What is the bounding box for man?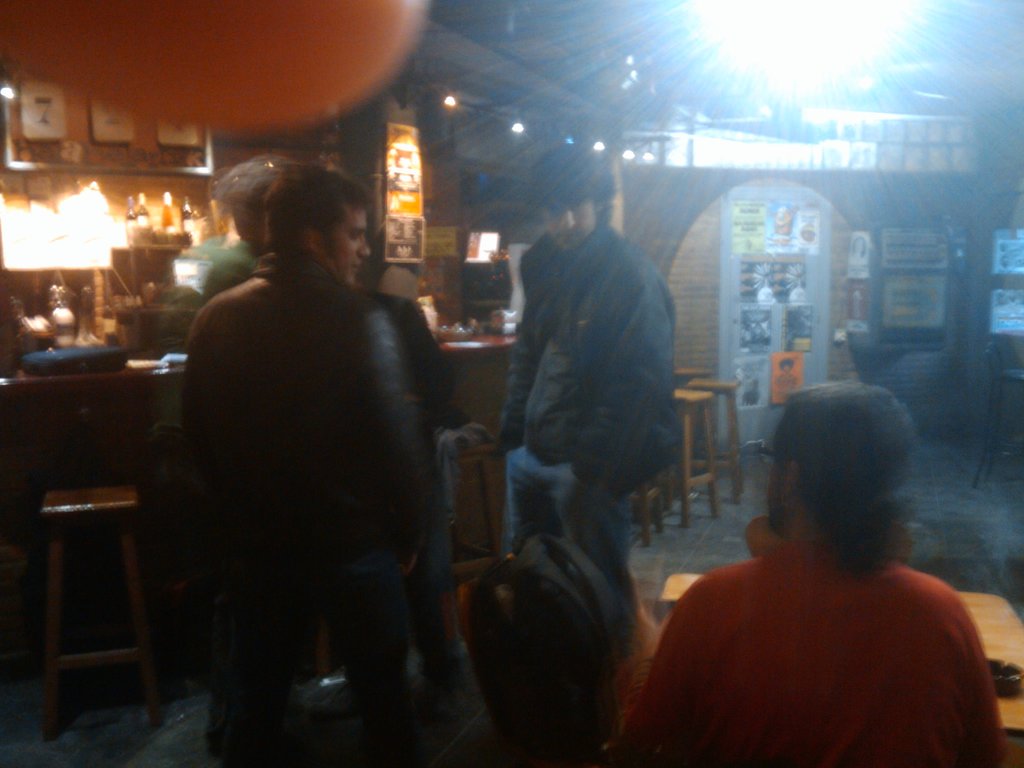
(x1=488, y1=143, x2=684, y2=660).
